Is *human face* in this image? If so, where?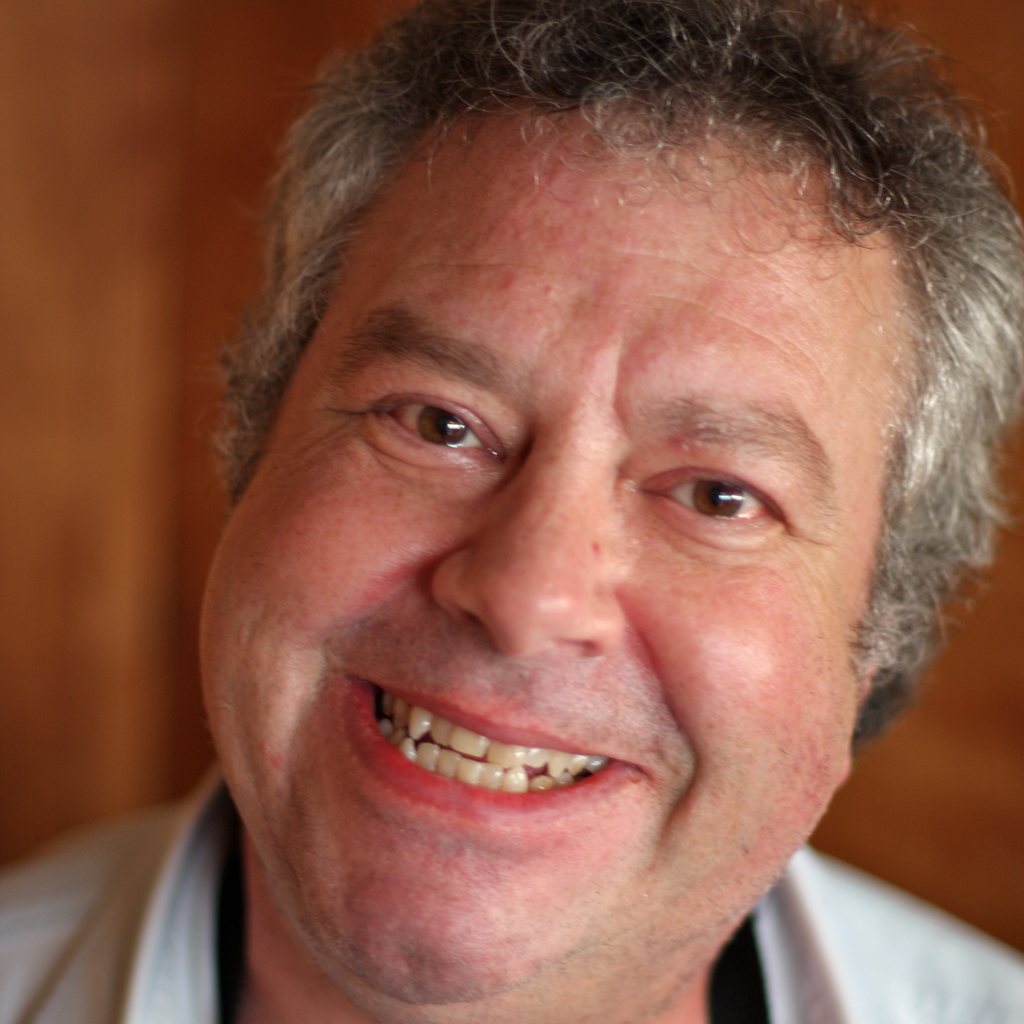
Yes, at 200 92 921 1004.
